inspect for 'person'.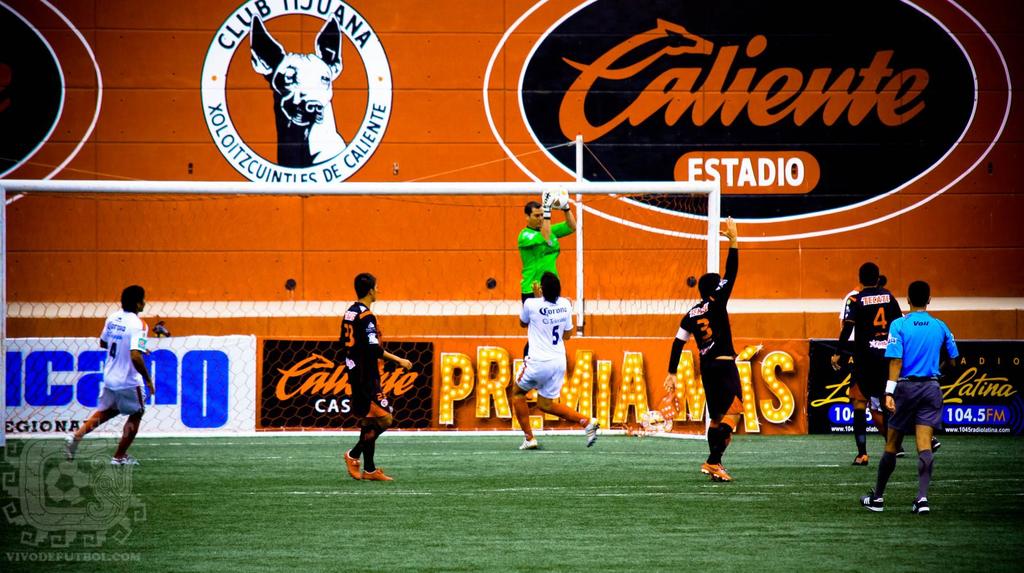
Inspection: {"x1": 339, "y1": 272, "x2": 413, "y2": 481}.
